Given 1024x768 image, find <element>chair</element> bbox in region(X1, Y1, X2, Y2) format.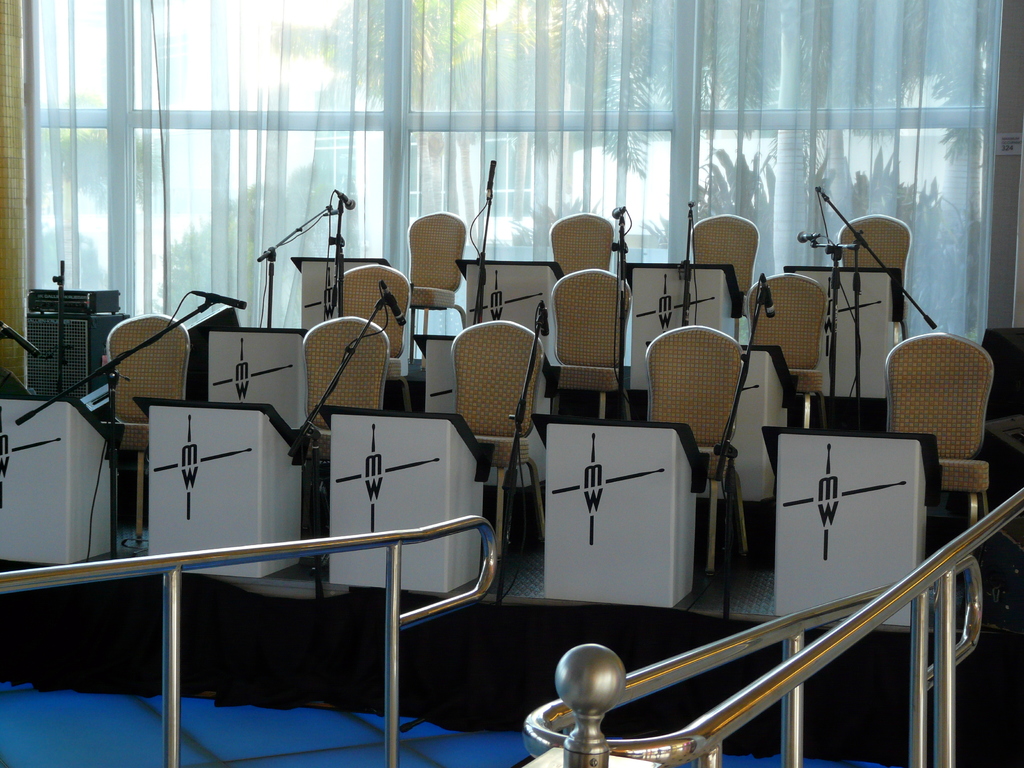
region(448, 315, 546, 546).
